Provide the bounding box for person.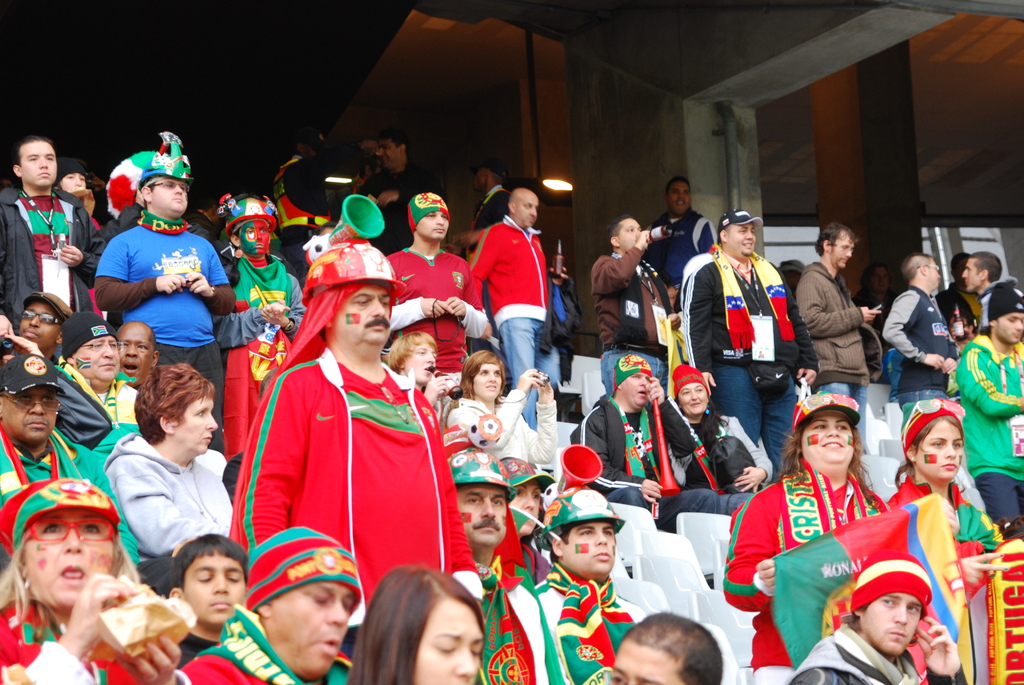
bbox=[592, 218, 681, 399].
